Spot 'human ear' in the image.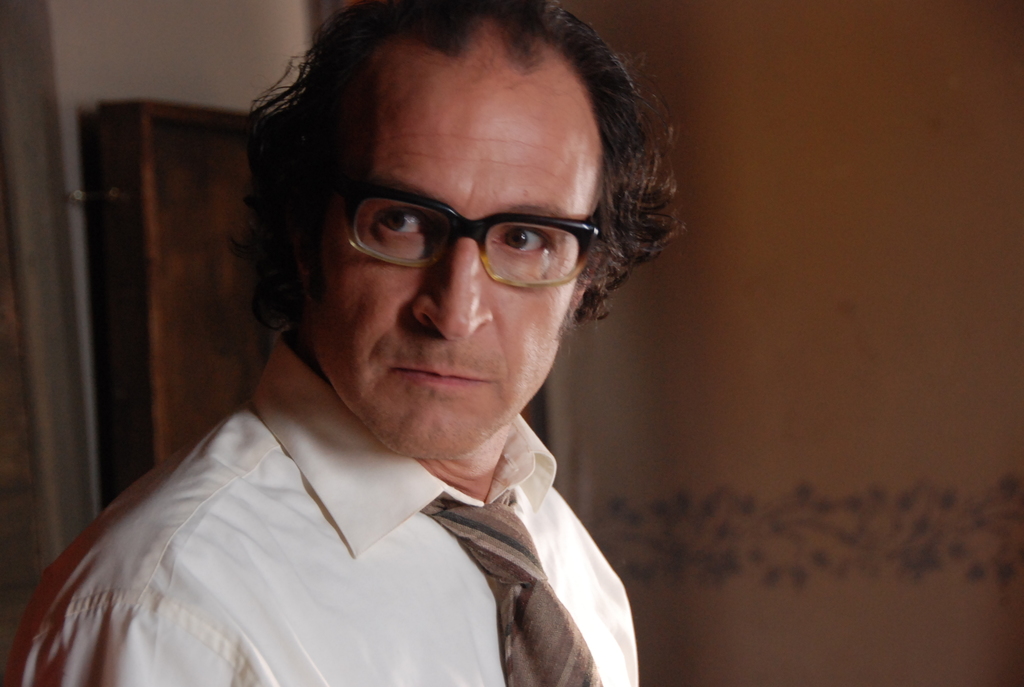
'human ear' found at 570:249:604:315.
